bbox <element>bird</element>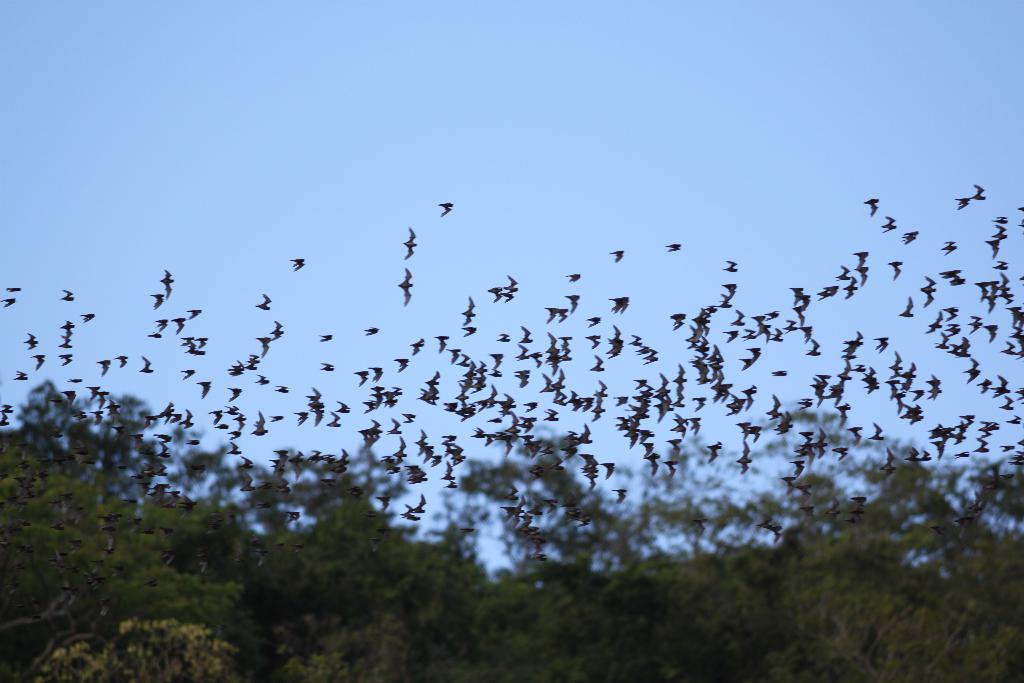
{"left": 667, "top": 436, "right": 683, "bottom": 456}
